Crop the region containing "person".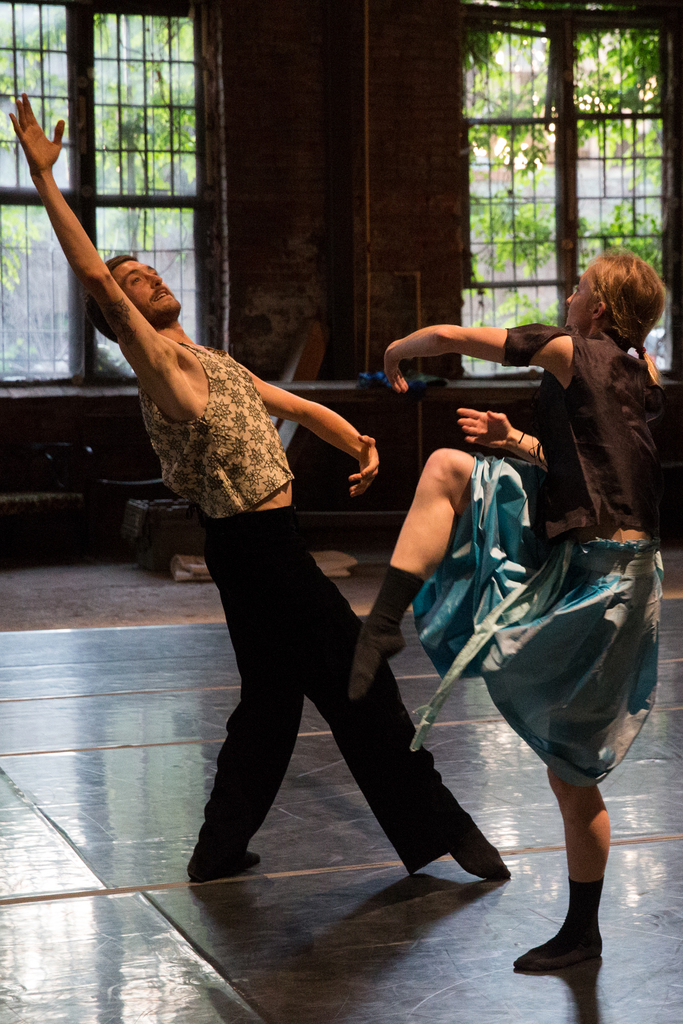
Crop region: x1=10 y1=92 x2=509 y2=884.
